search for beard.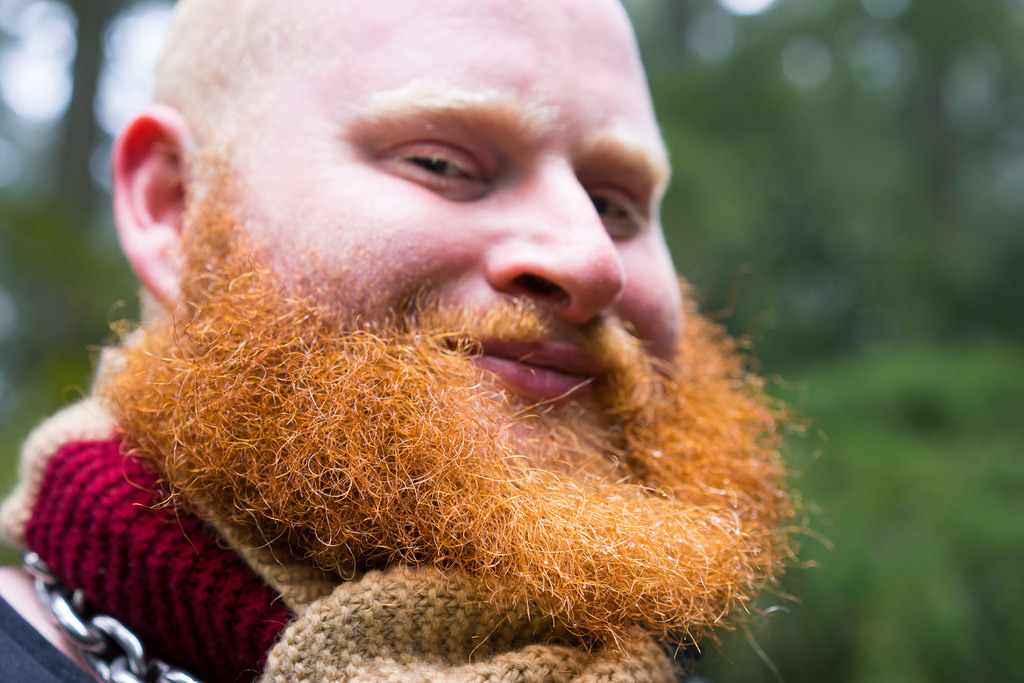
Found at bbox(56, 151, 837, 671).
